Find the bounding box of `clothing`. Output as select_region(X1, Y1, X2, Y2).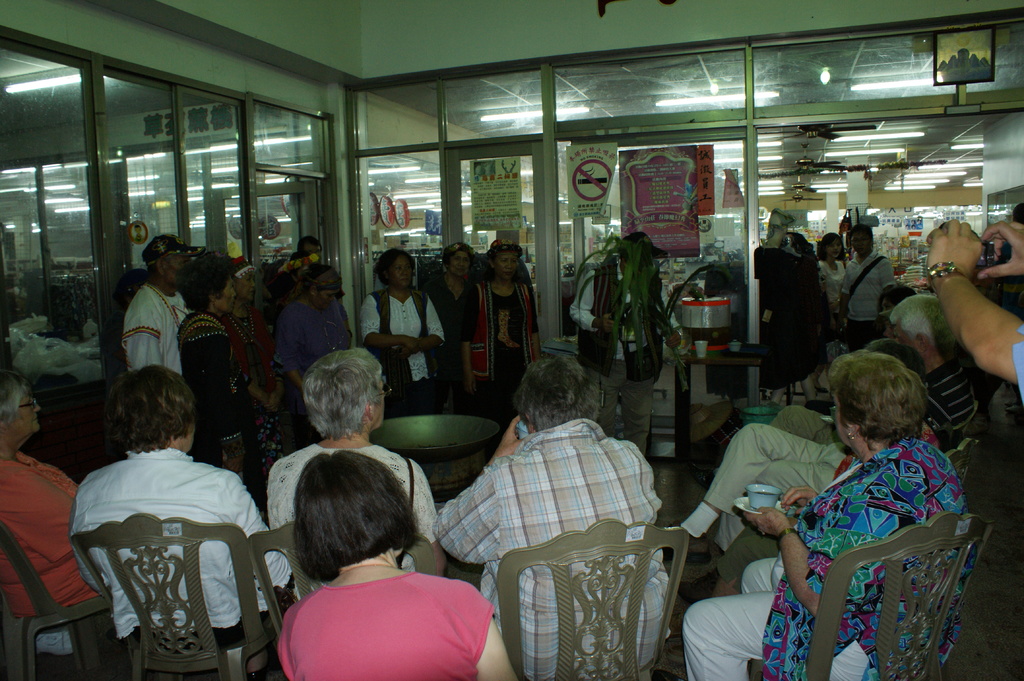
select_region(681, 438, 980, 680).
